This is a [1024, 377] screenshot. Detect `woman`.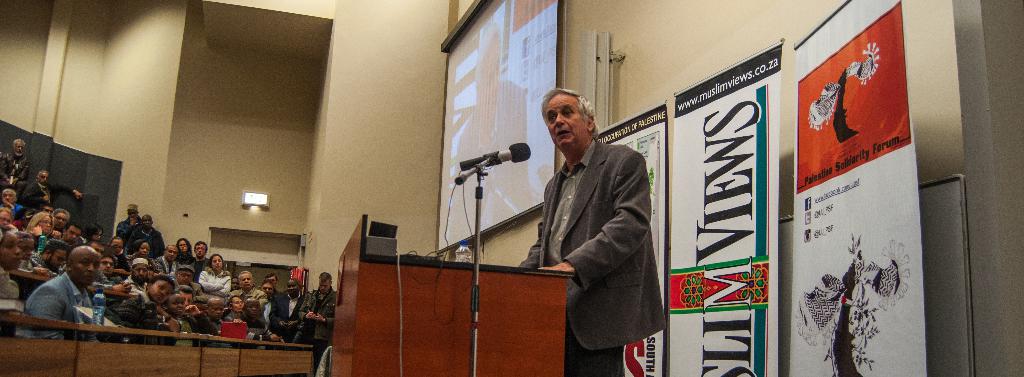
bbox(227, 296, 243, 324).
